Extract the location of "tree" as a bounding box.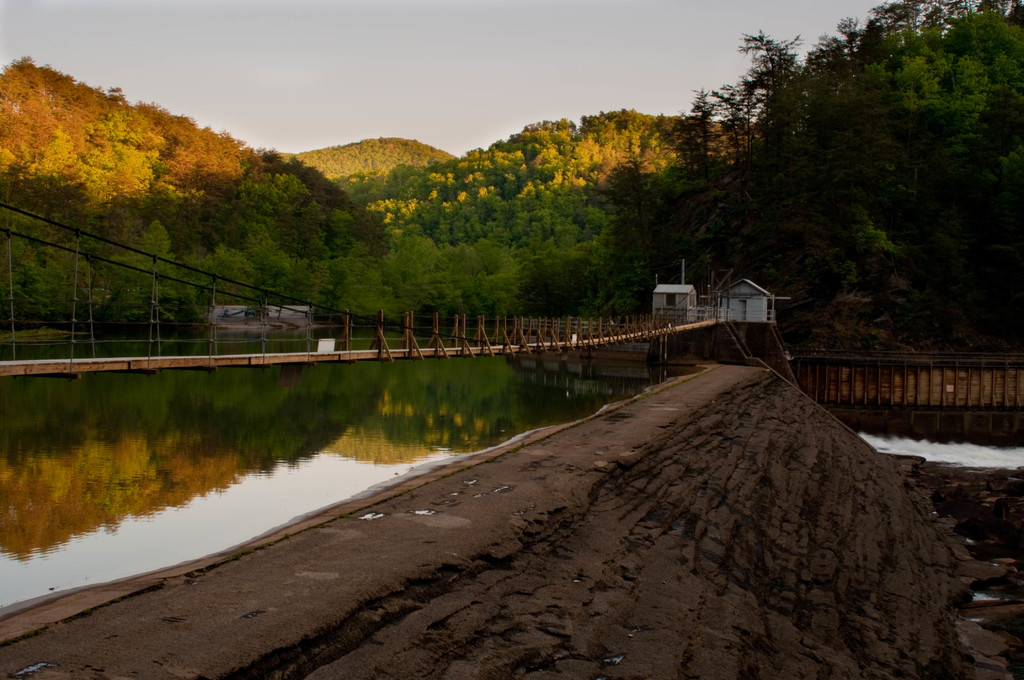
locate(739, 25, 1011, 405).
